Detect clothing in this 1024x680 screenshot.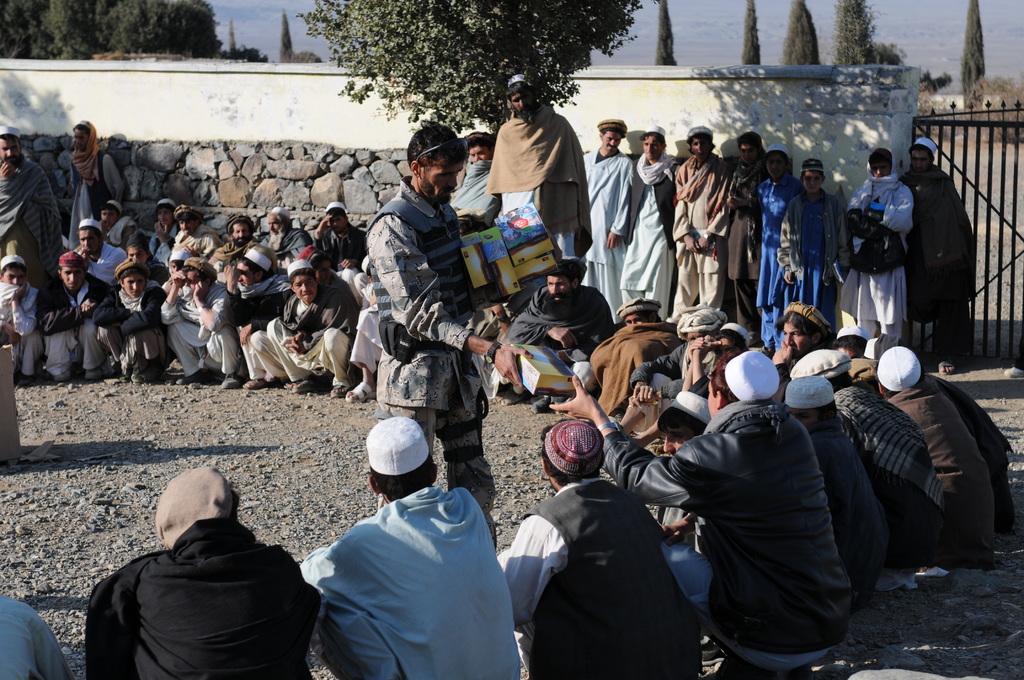
Detection: bbox=(489, 105, 590, 254).
